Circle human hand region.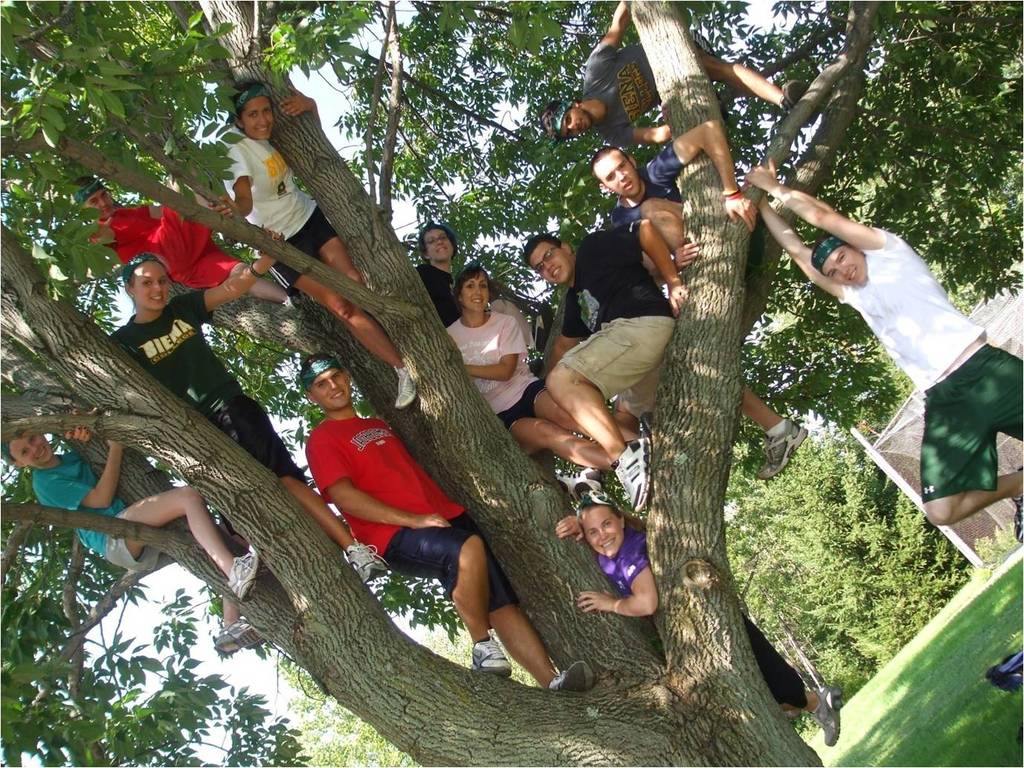
Region: <region>577, 589, 616, 616</region>.
